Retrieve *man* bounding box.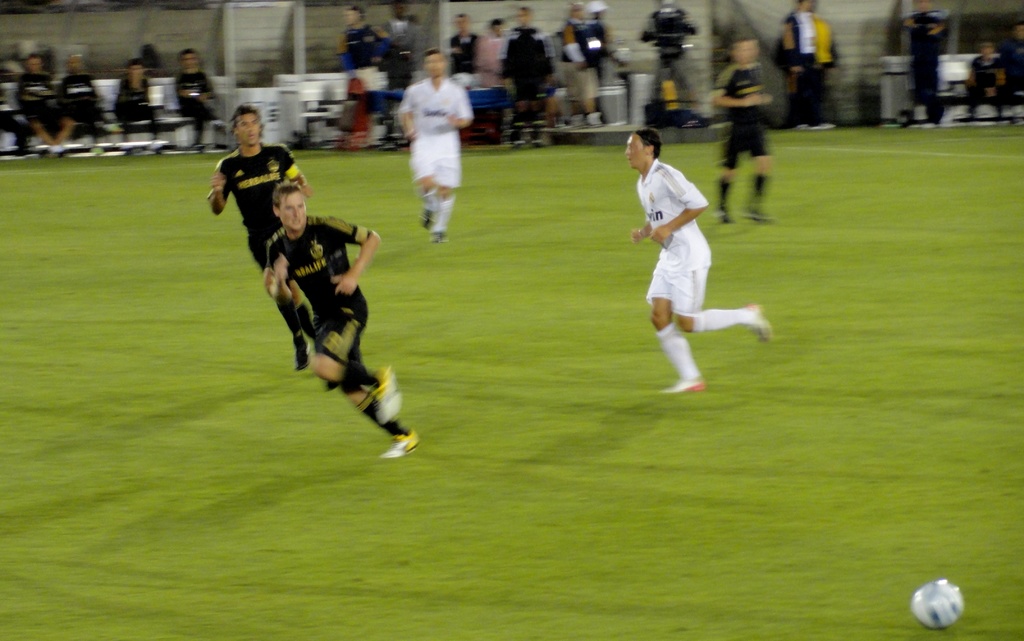
Bounding box: bbox(715, 35, 774, 225).
